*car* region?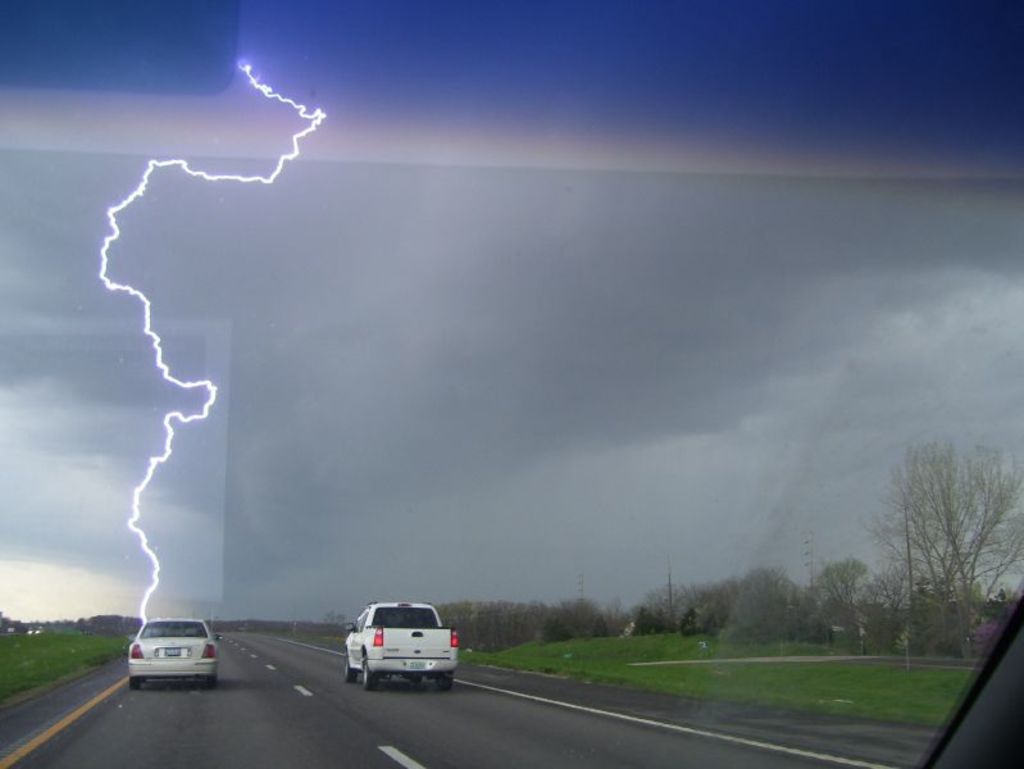
(left=338, top=608, right=452, bottom=691)
